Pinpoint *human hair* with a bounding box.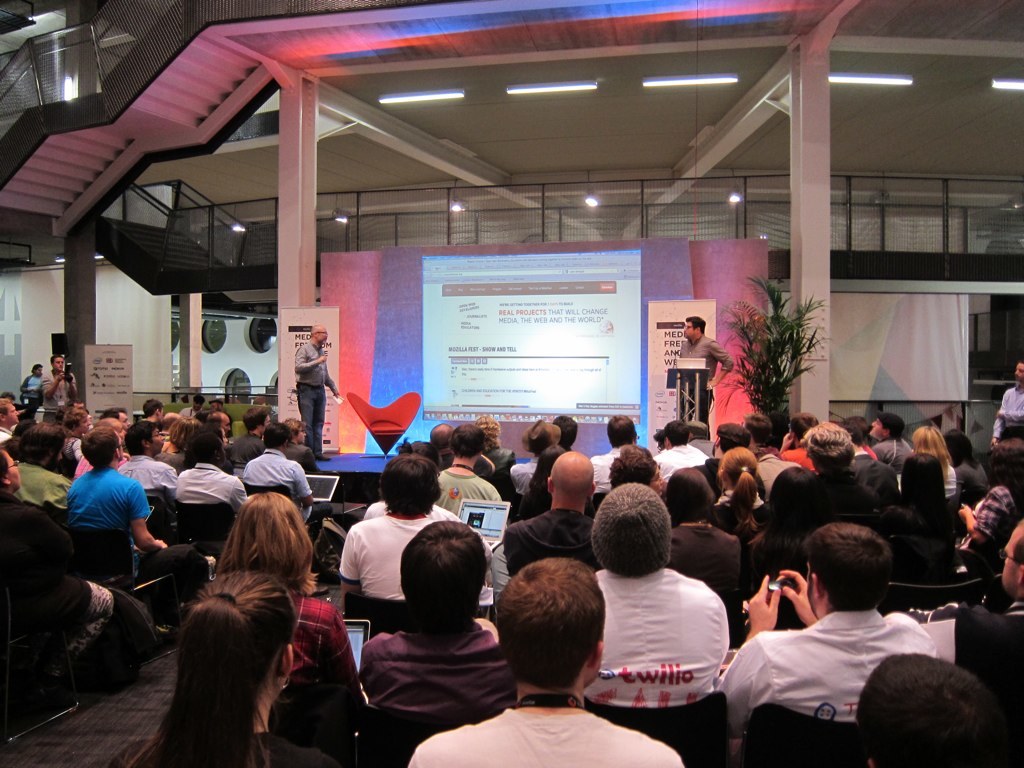
l=684, t=317, r=706, b=337.
